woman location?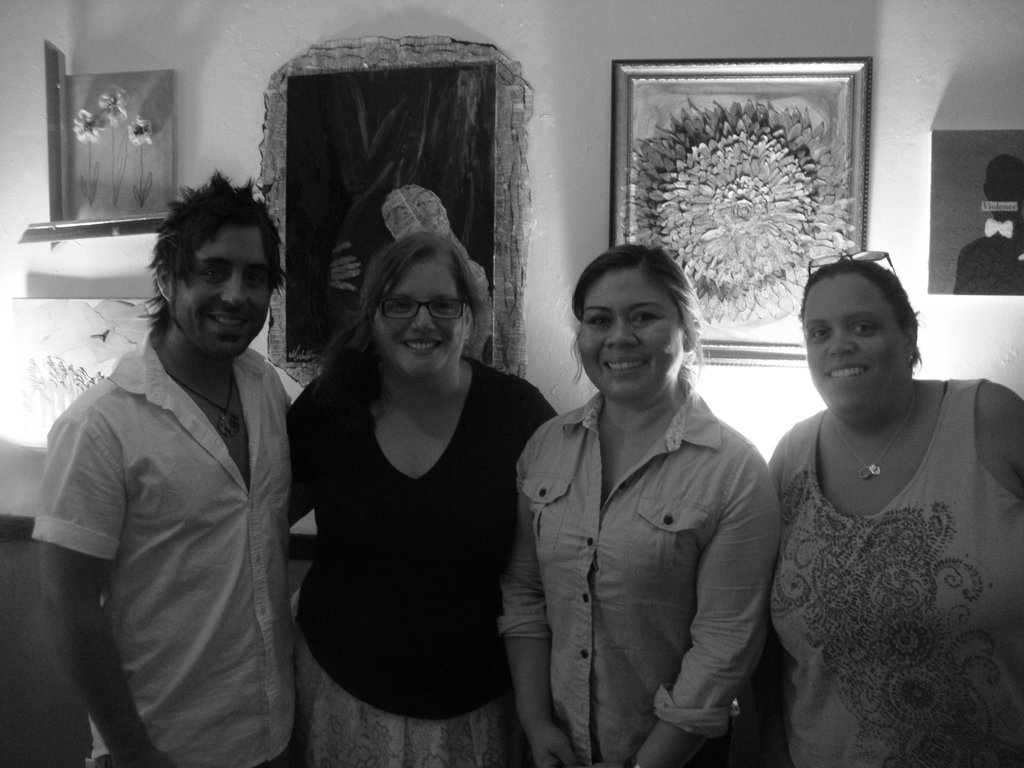
box=[765, 248, 1023, 767]
